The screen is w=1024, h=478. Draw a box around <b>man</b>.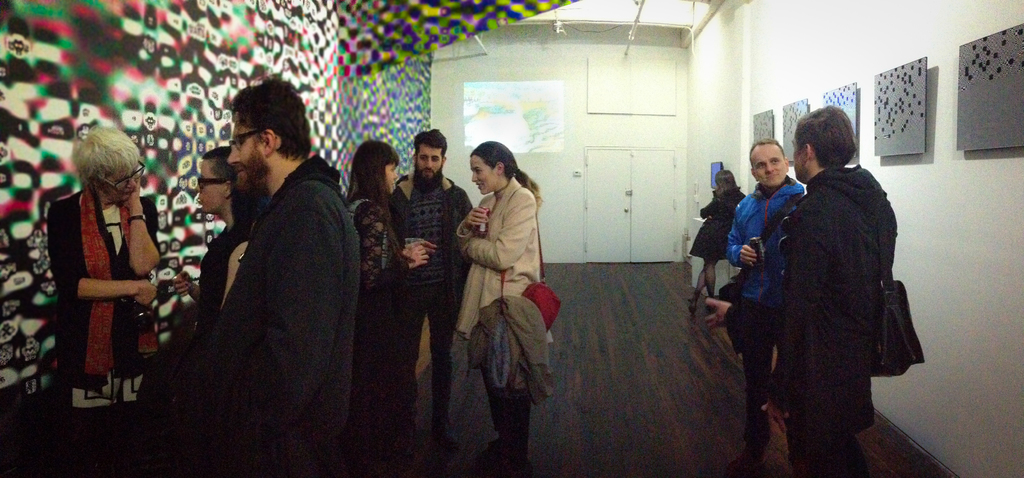
(197,76,364,477).
